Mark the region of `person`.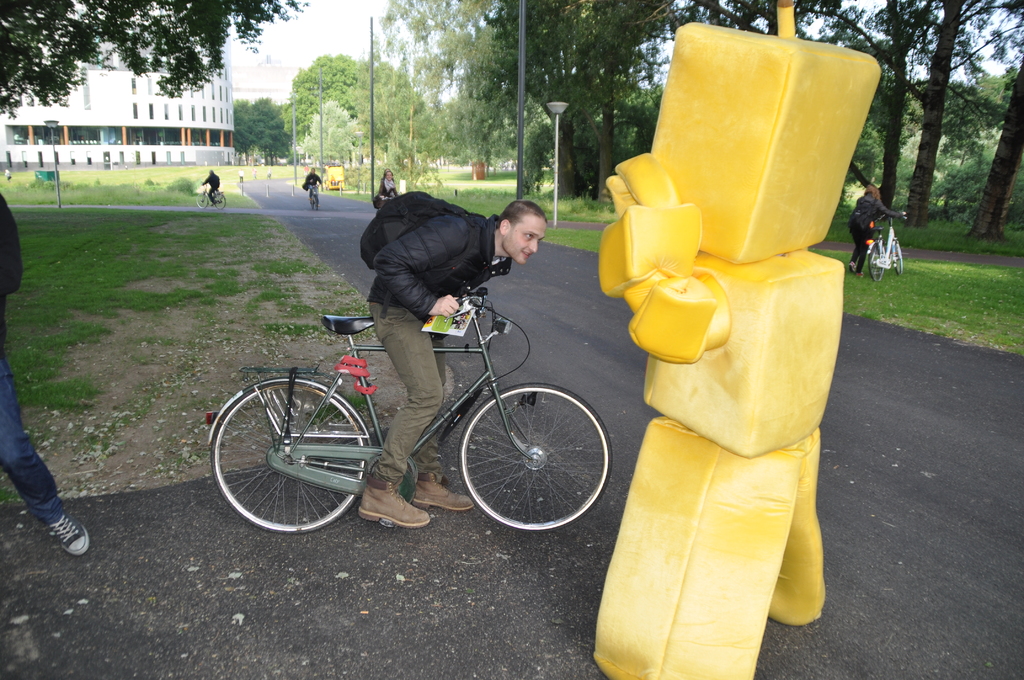
Region: [left=849, top=182, right=908, bottom=278].
